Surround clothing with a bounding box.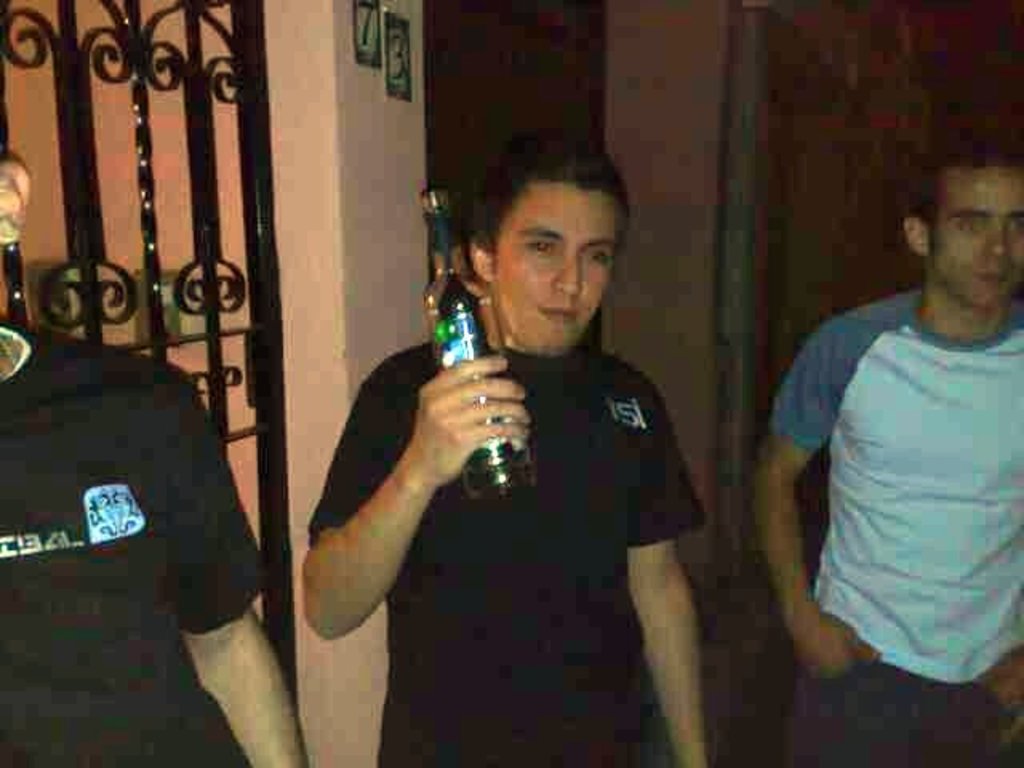
detection(309, 331, 704, 765).
